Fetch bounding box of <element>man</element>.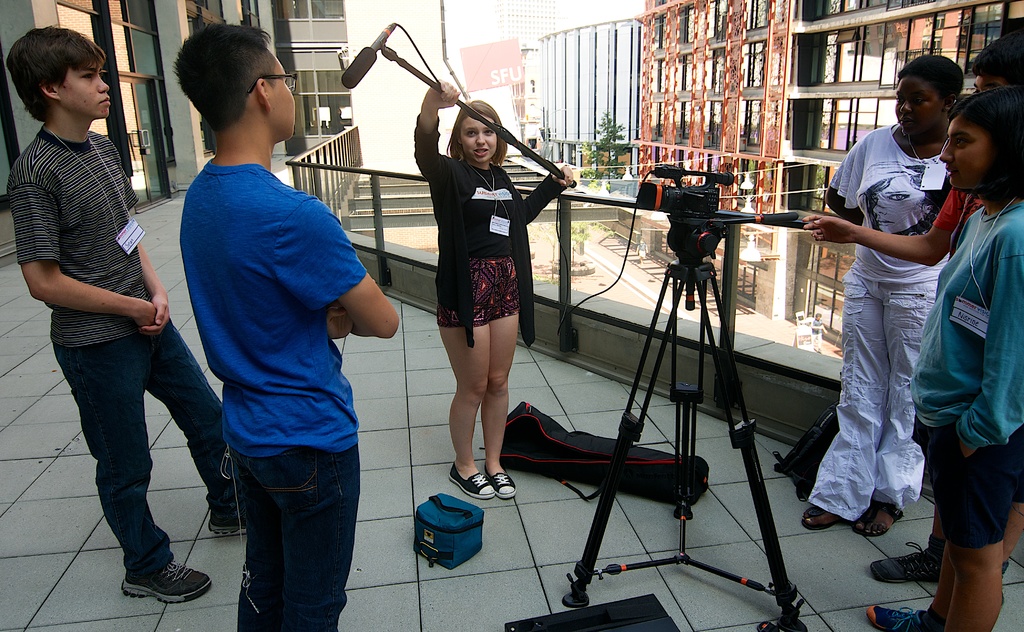
Bbox: [177,20,400,631].
